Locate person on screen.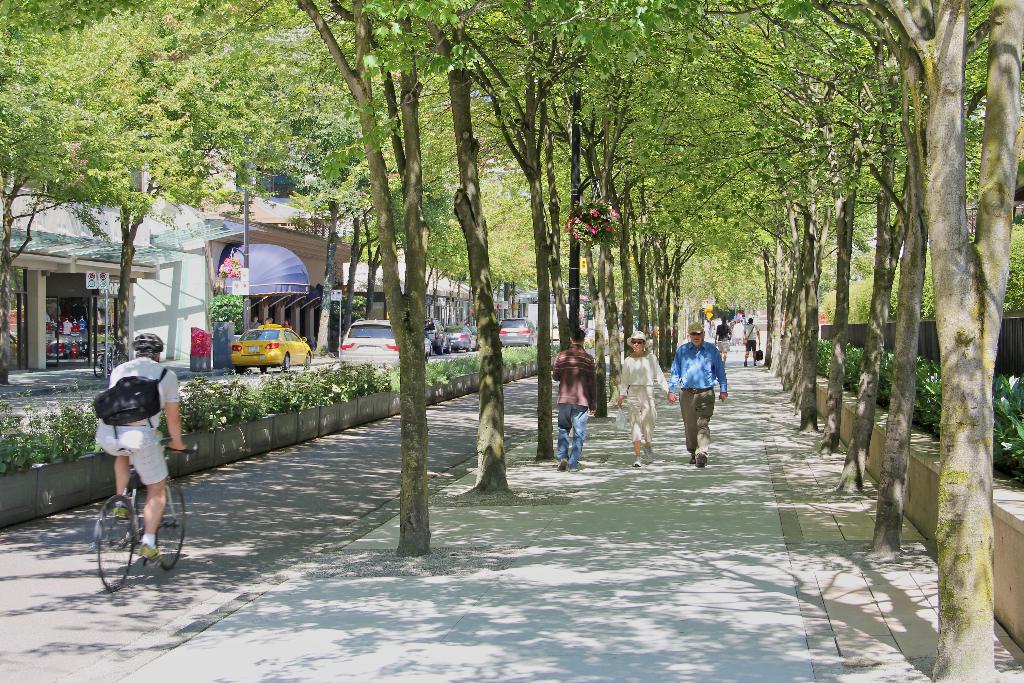
On screen at bbox=(669, 319, 728, 467).
